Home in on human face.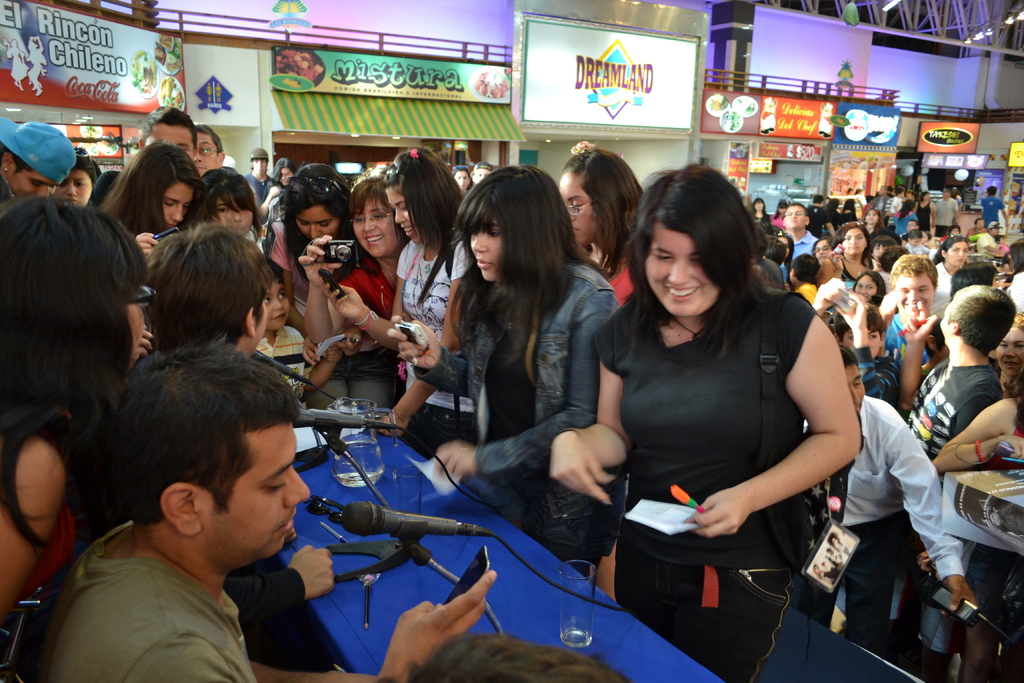
Homed in at (892, 267, 935, 320).
